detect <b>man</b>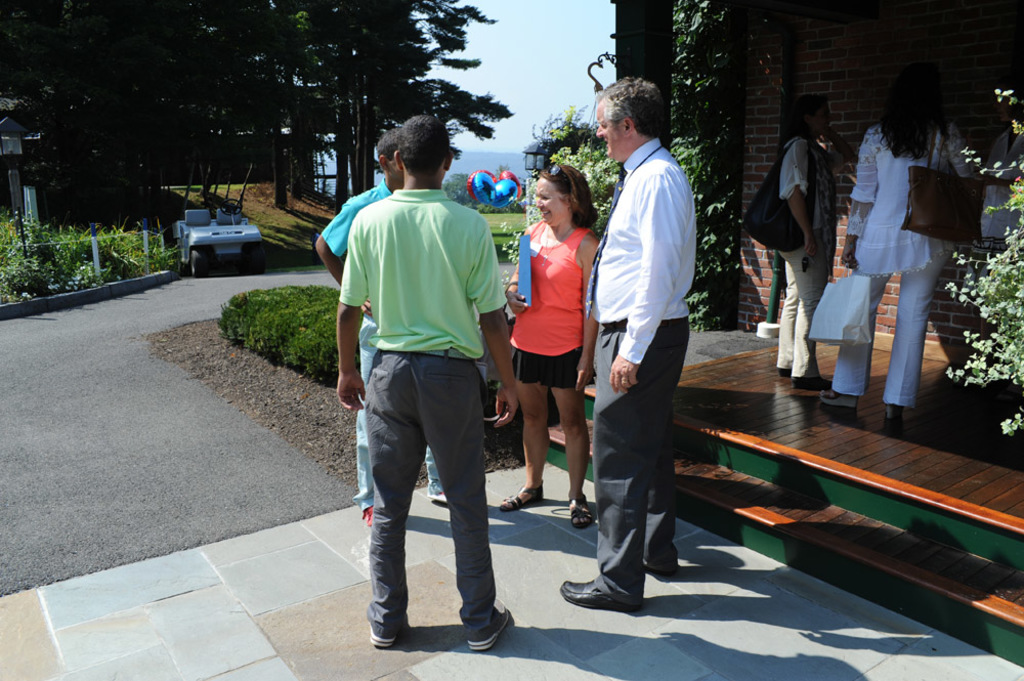
select_region(334, 116, 519, 652)
